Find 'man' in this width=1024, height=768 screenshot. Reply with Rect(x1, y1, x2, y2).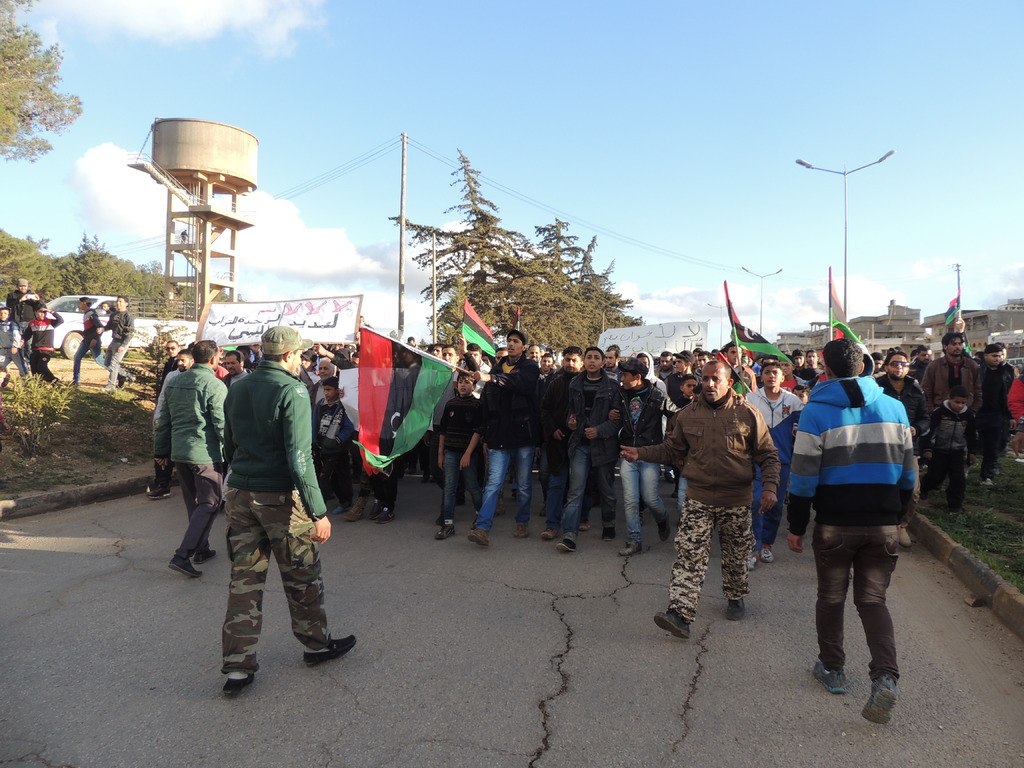
Rect(308, 357, 338, 404).
